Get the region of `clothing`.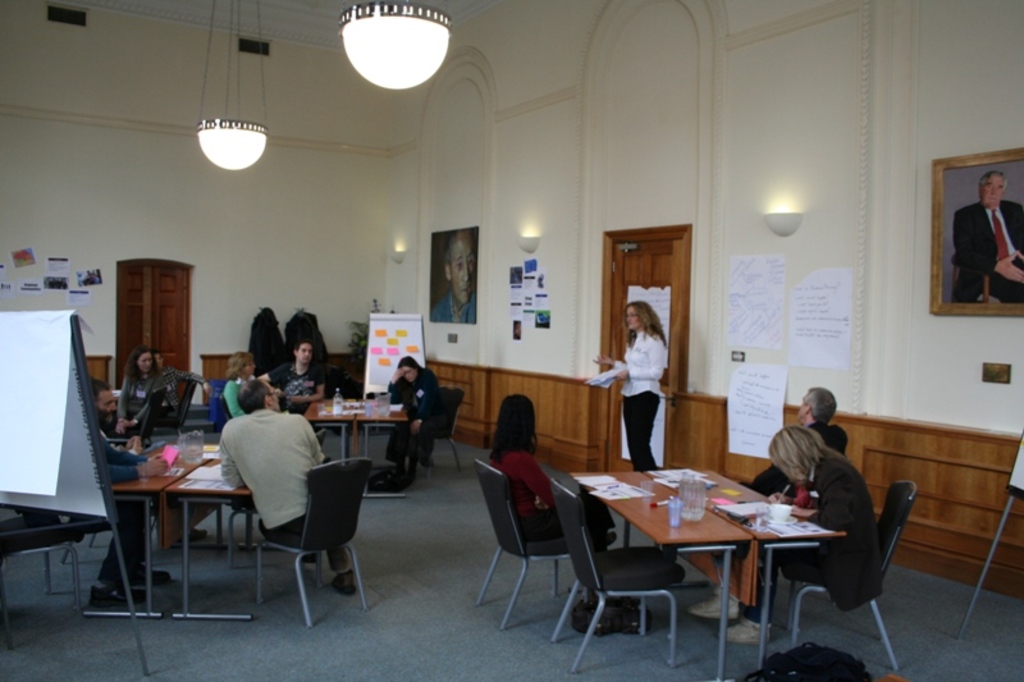
(left=265, top=357, right=323, bottom=407).
